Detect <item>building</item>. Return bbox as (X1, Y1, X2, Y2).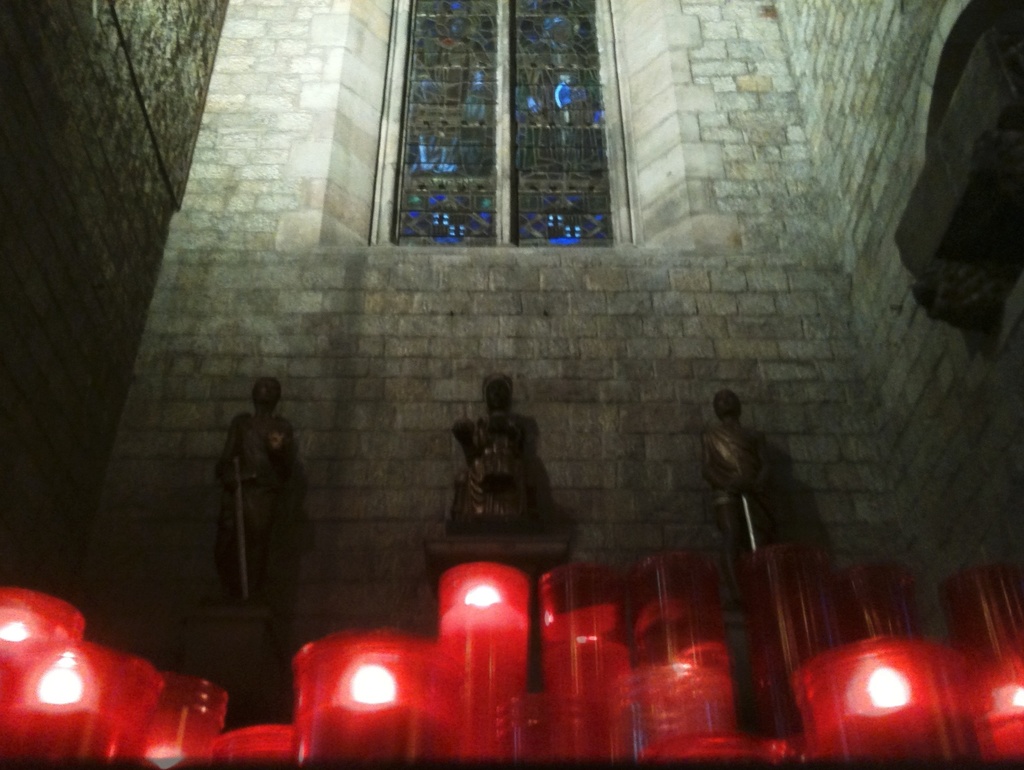
(6, 0, 1023, 725).
